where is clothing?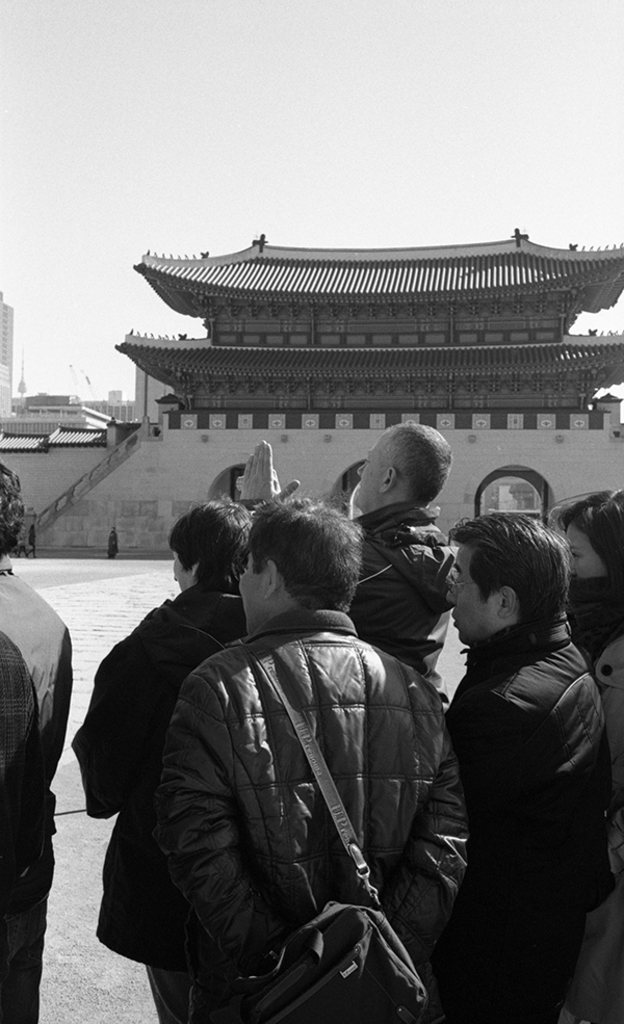
<box>72,573,242,967</box>.
